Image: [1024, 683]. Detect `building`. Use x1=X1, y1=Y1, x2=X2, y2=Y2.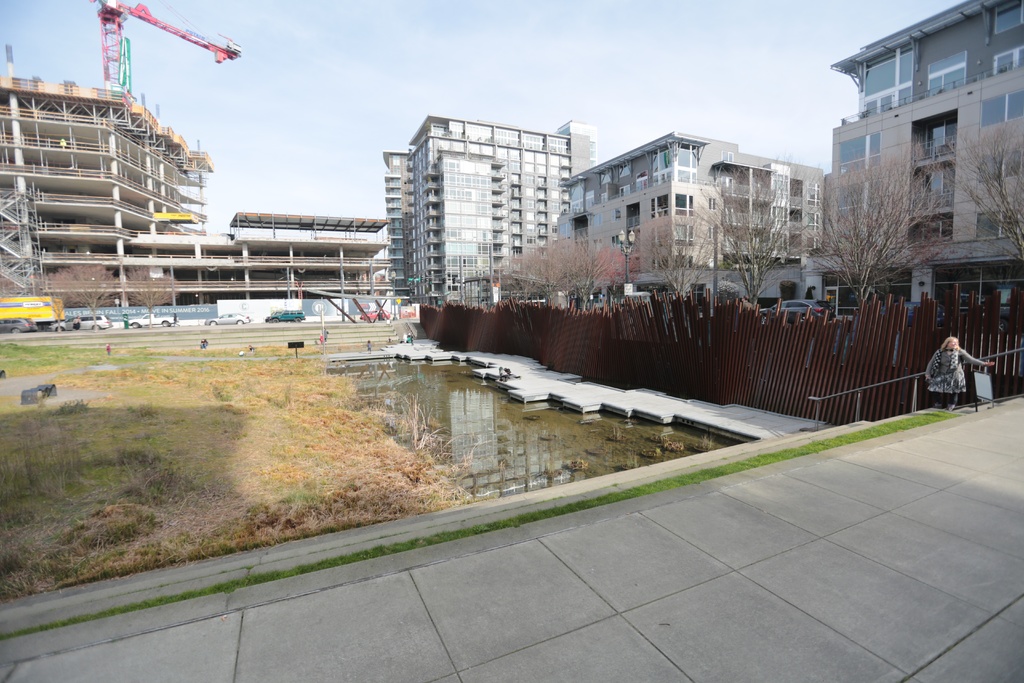
x1=376, y1=151, x2=410, y2=306.
